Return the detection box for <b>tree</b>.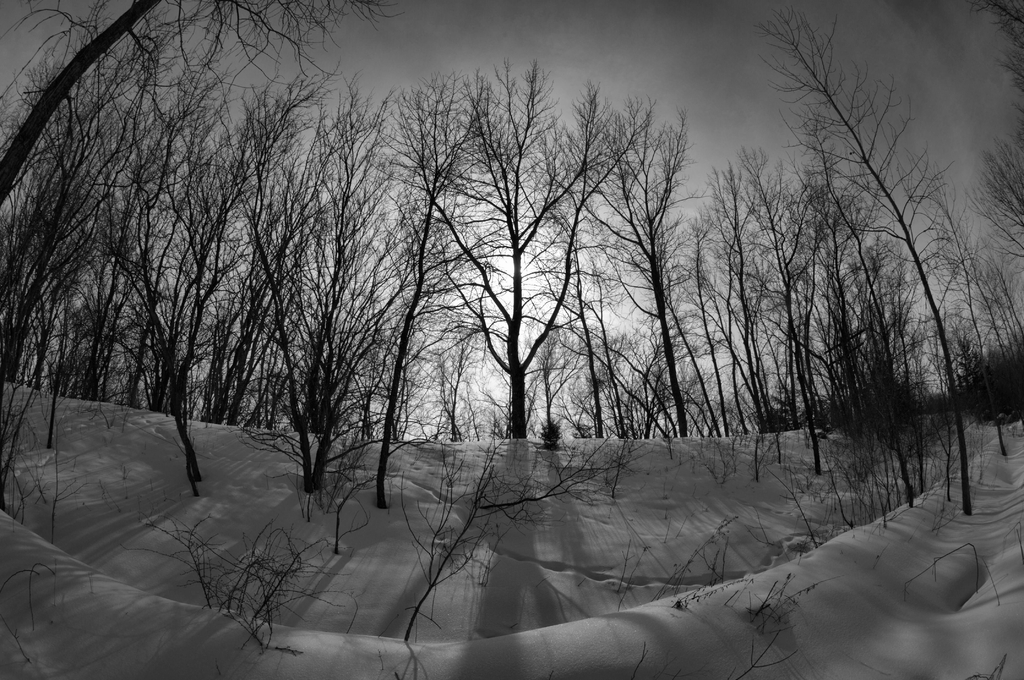
{"x1": 769, "y1": 170, "x2": 872, "y2": 436}.
